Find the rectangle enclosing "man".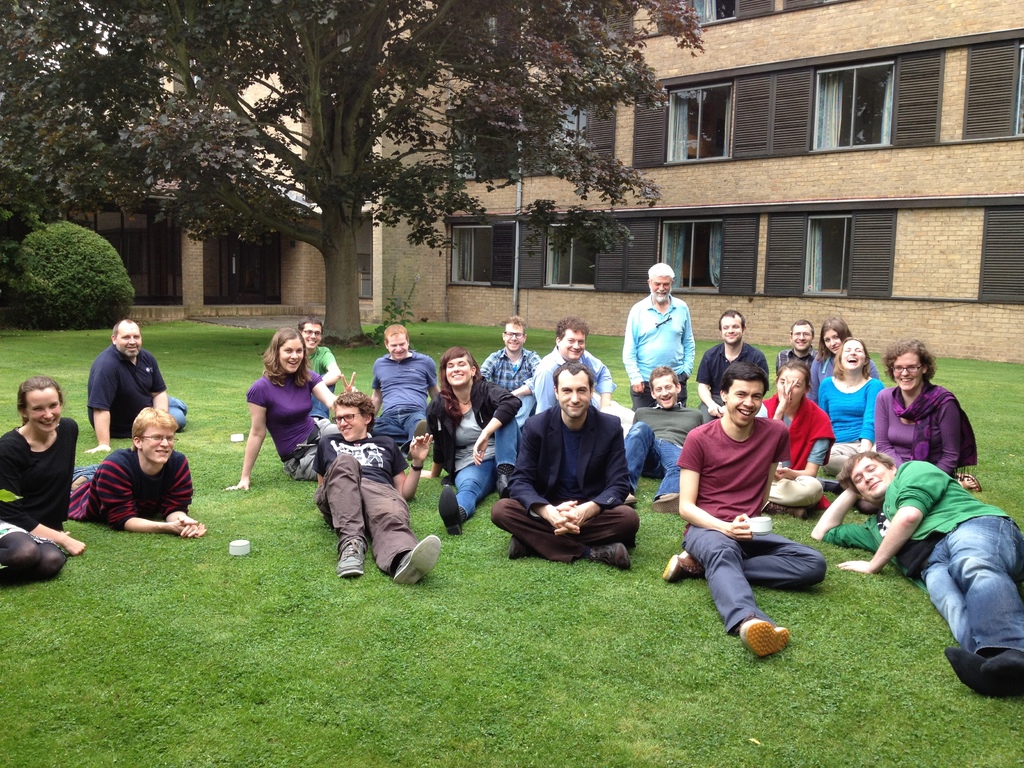
crop(620, 364, 706, 511).
